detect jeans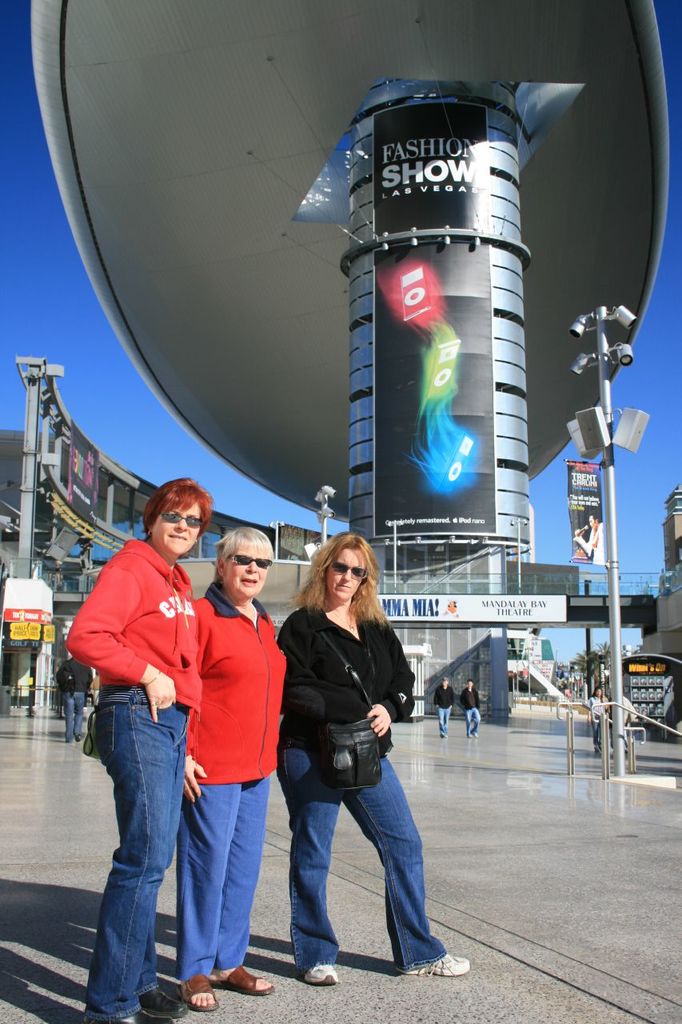
[left=437, top=707, right=452, bottom=741]
